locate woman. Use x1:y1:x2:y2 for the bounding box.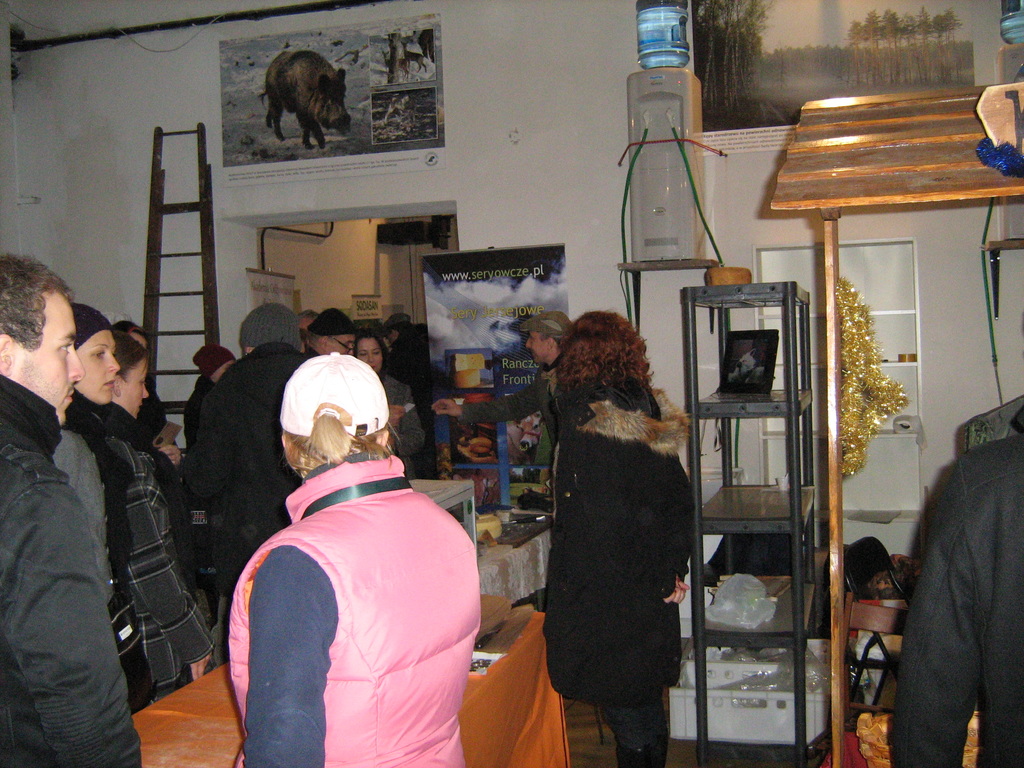
75:299:154:704.
